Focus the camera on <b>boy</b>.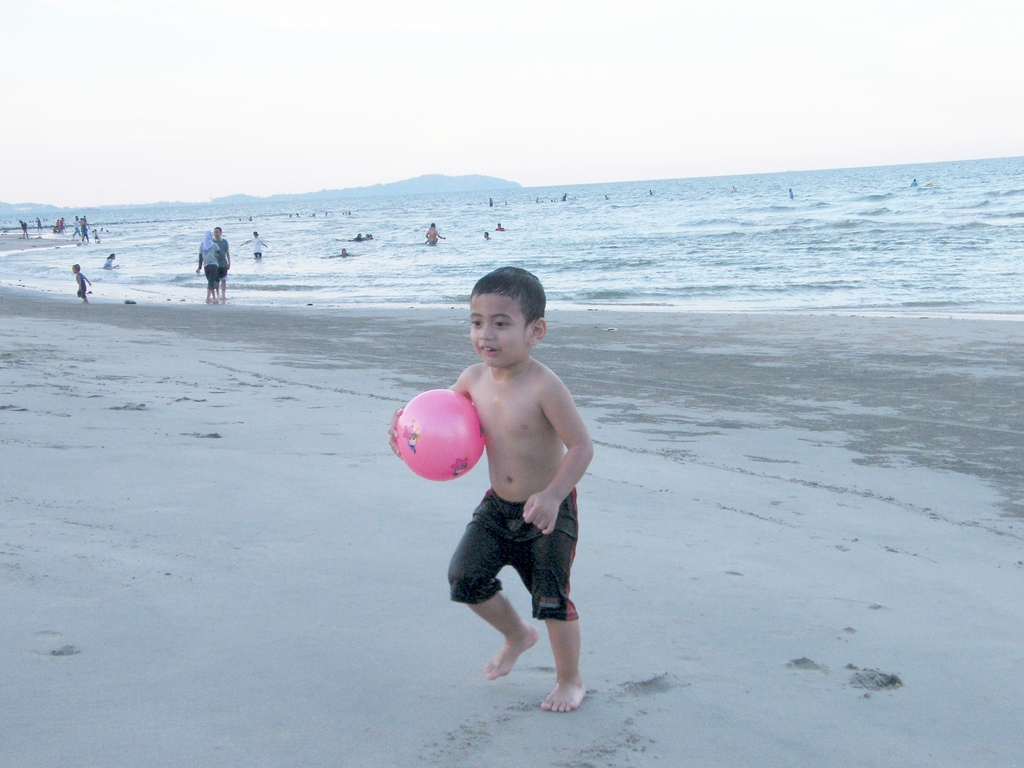
Focus region: [left=412, top=278, right=607, bottom=696].
